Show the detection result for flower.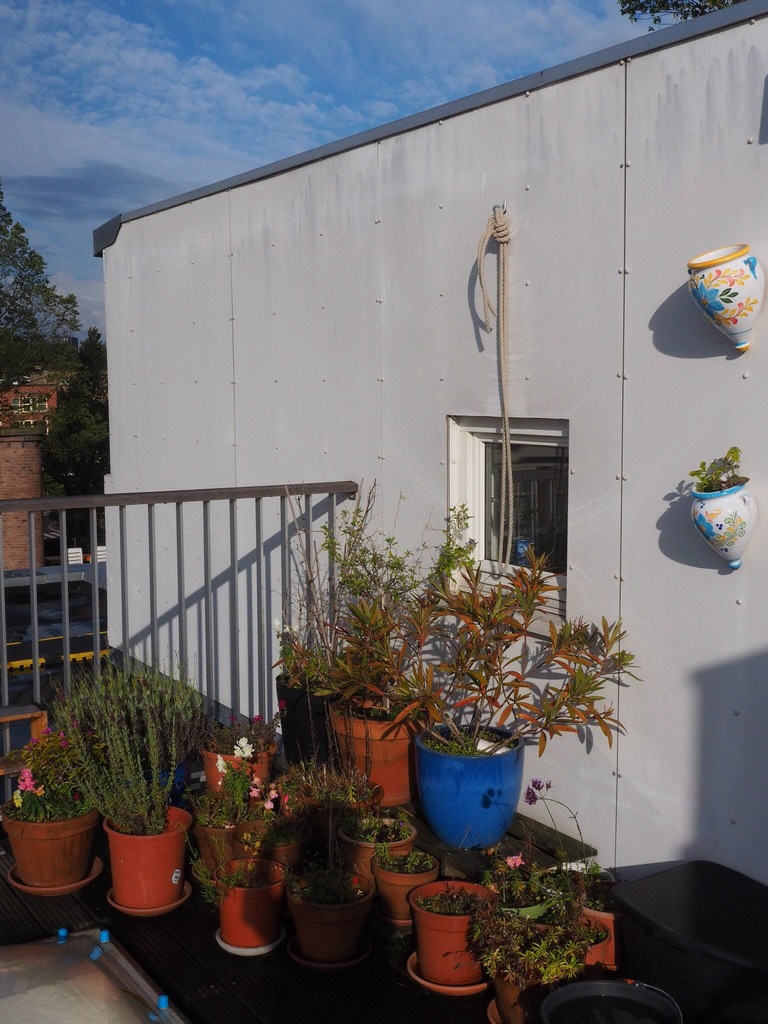
box=[42, 723, 52, 738].
